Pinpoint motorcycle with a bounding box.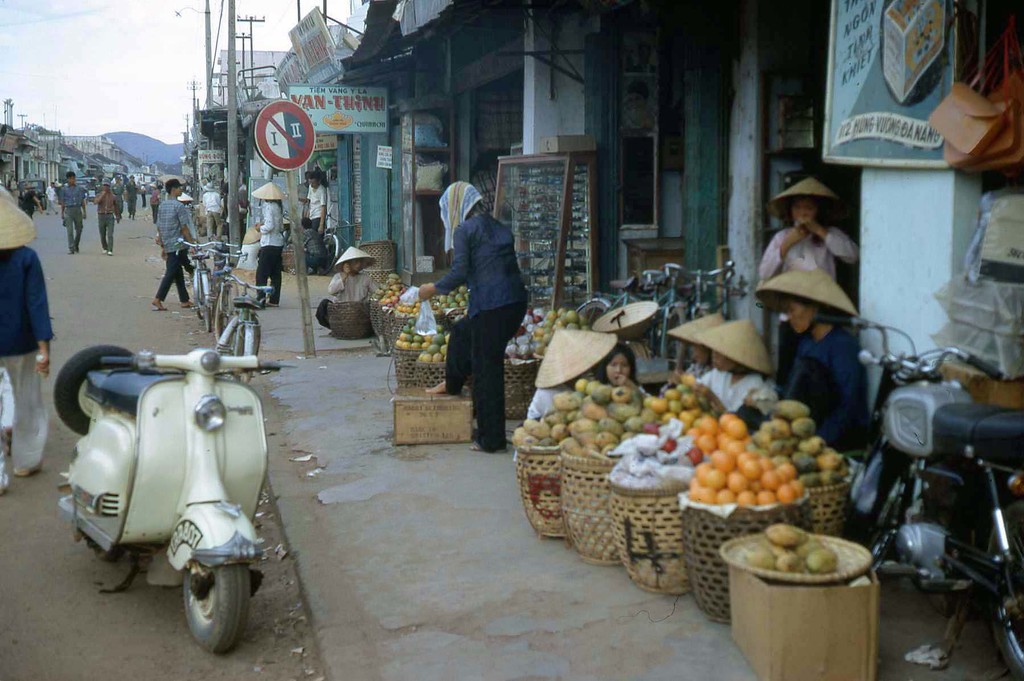
(x1=845, y1=322, x2=1023, y2=680).
